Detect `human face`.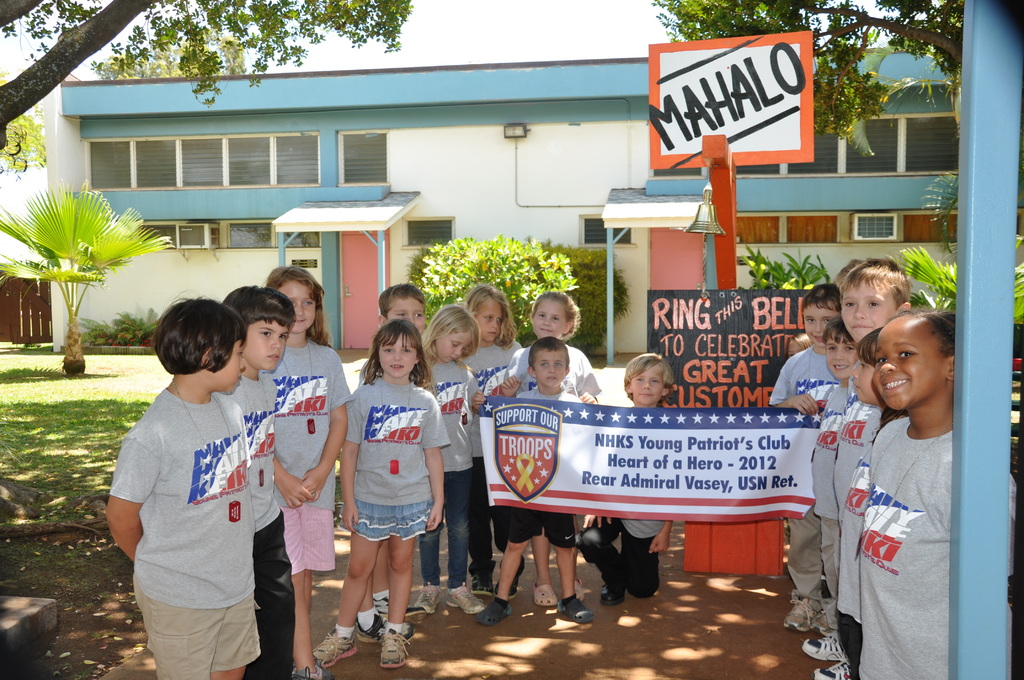
Detected at bbox=[840, 278, 898, 344].
